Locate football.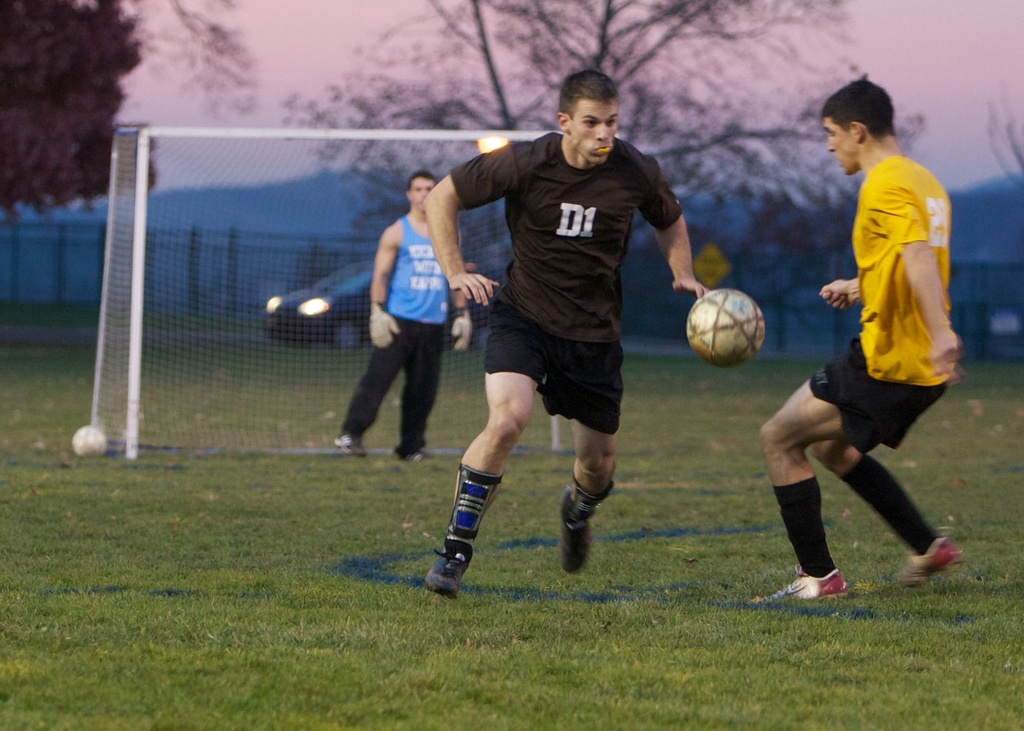
Bounding box: {"left": 687, "top": 288, "right": 764, "bottom": 366}.
